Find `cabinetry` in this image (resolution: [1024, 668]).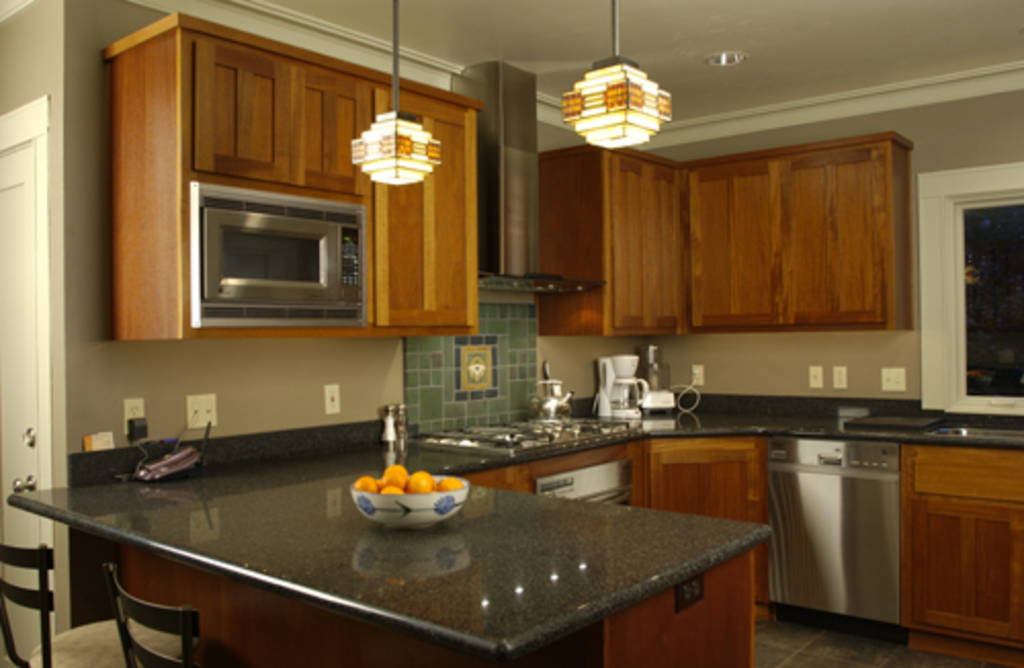
(594,551,754,666).
